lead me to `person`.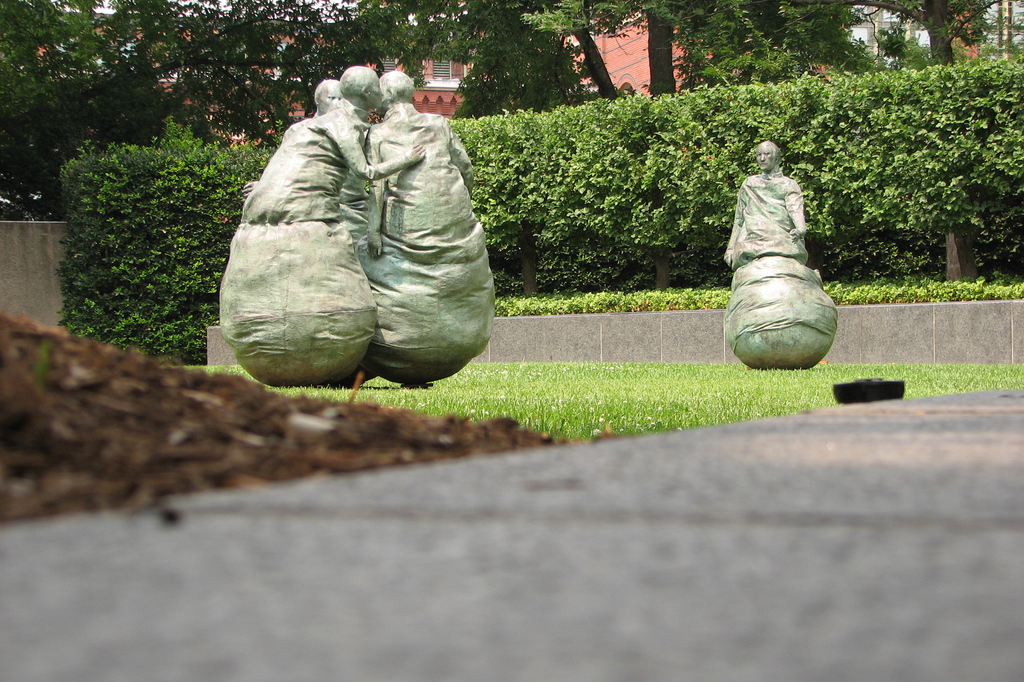
Lead to Rect(220, 65, 461, 392).
